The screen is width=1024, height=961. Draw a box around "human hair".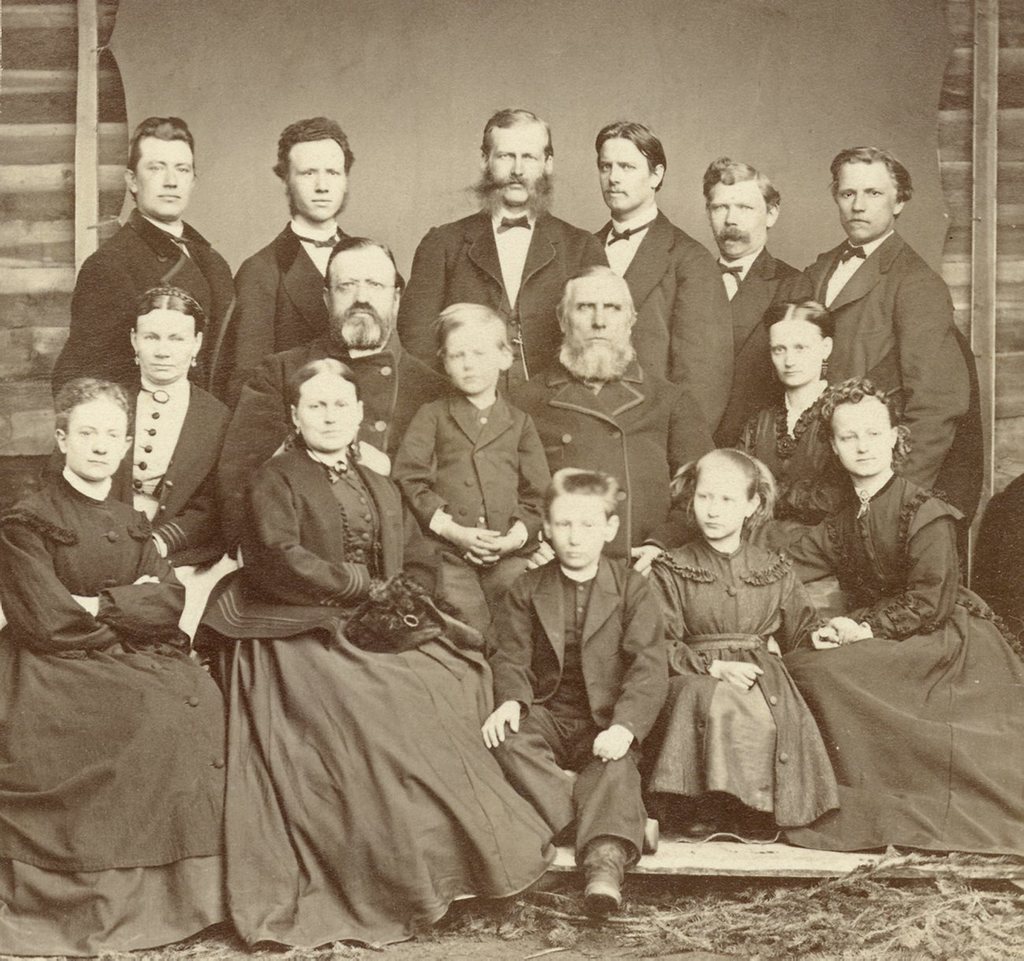
264 121 358 182.
